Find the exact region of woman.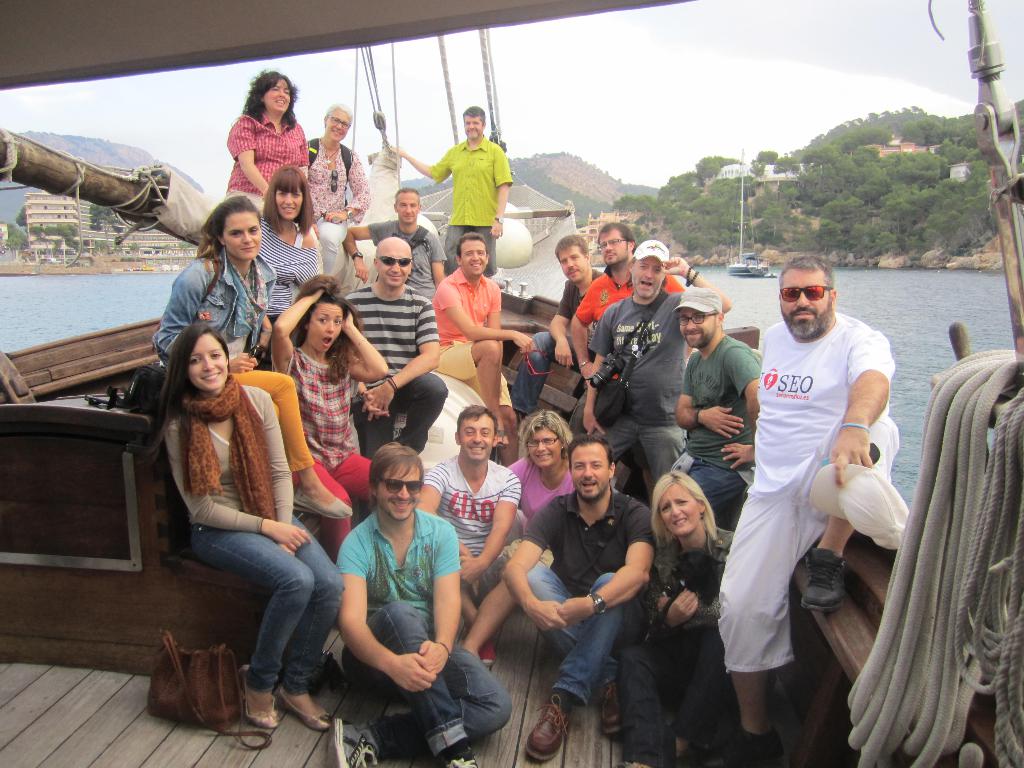
Exact region: Rect(148, 194, 355, 517).
